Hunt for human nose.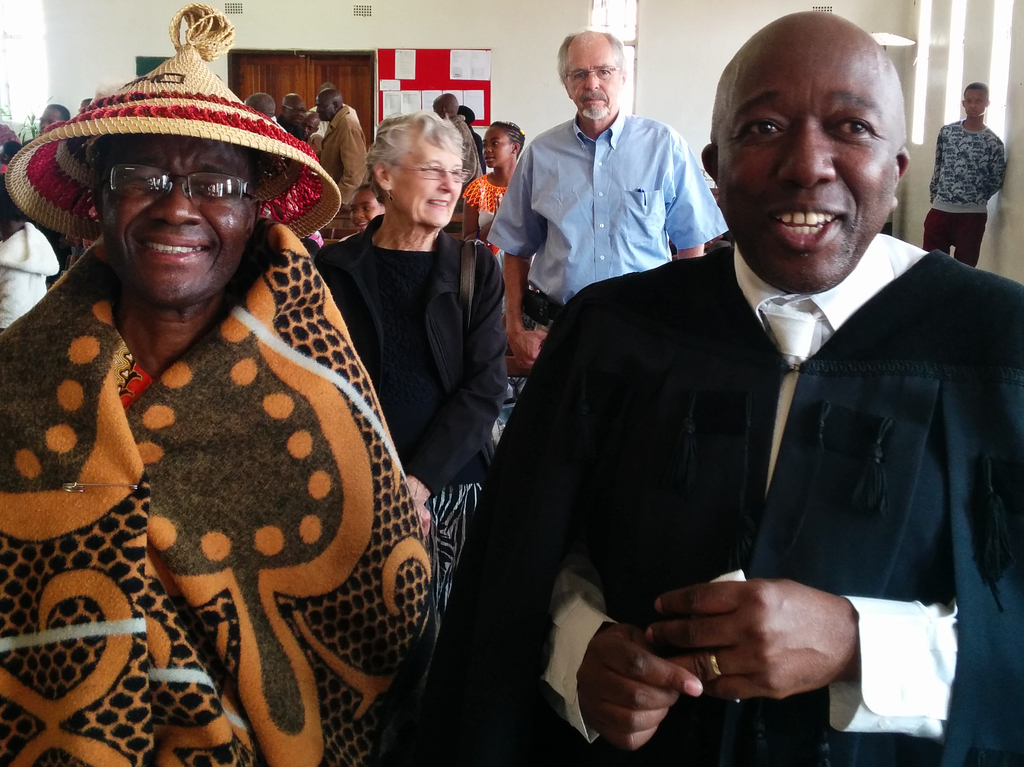
Hunted down at locate(970, 101, 975, 109).
